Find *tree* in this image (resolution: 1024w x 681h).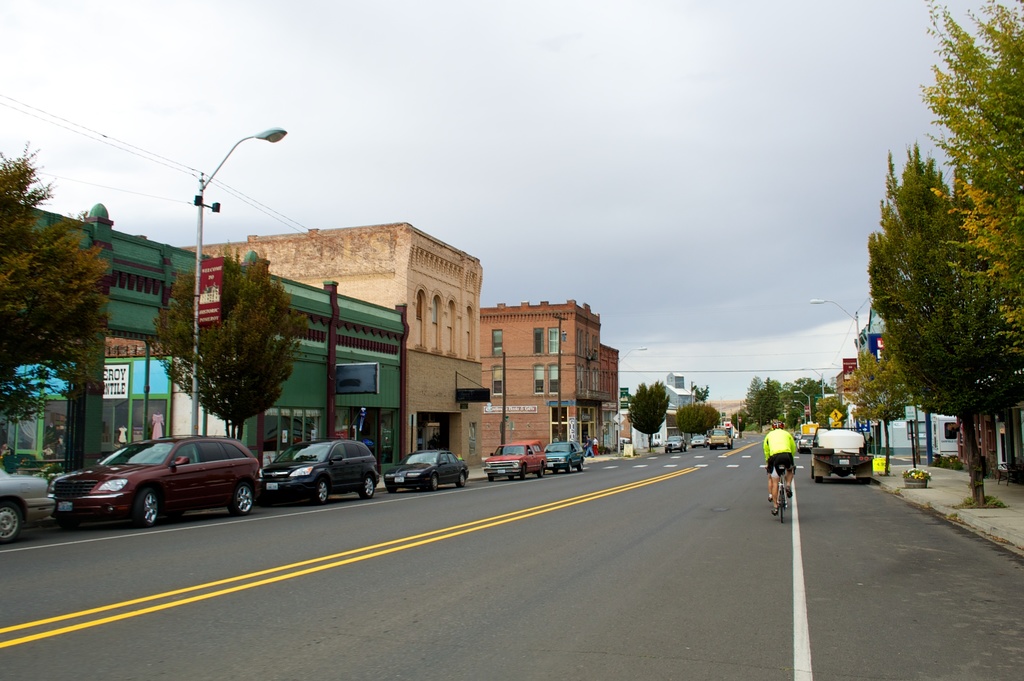
x1=813, y1=391, x2=855, y2=440.
